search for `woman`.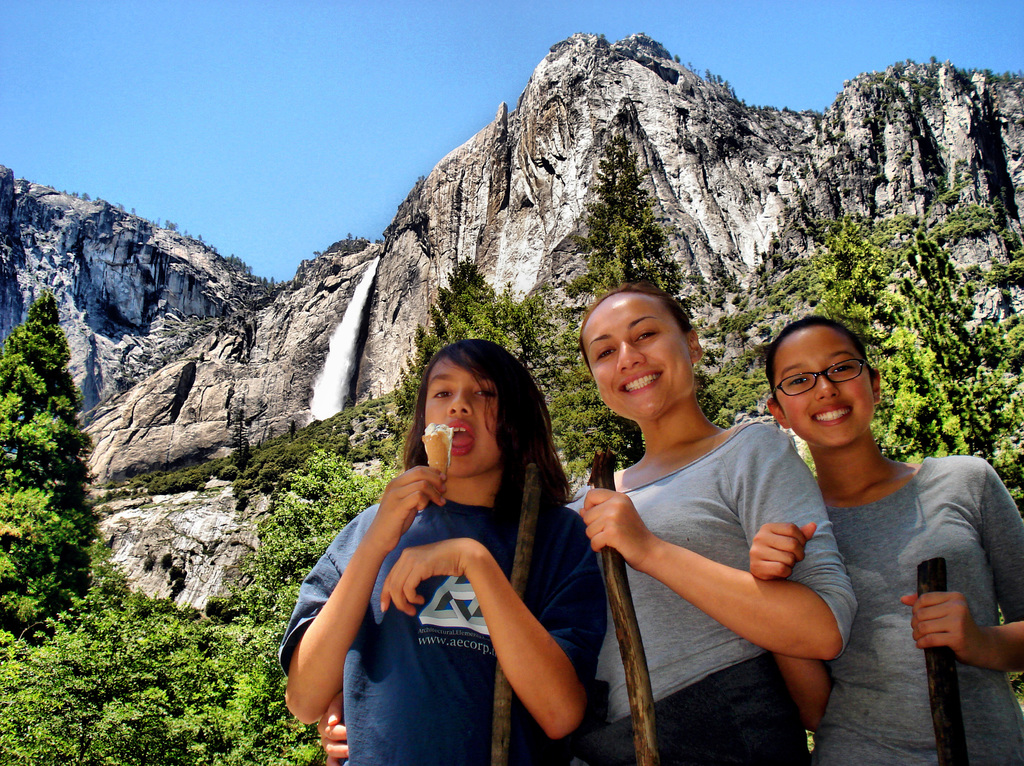
Found at bbox(728, 293, 1002, 764).
